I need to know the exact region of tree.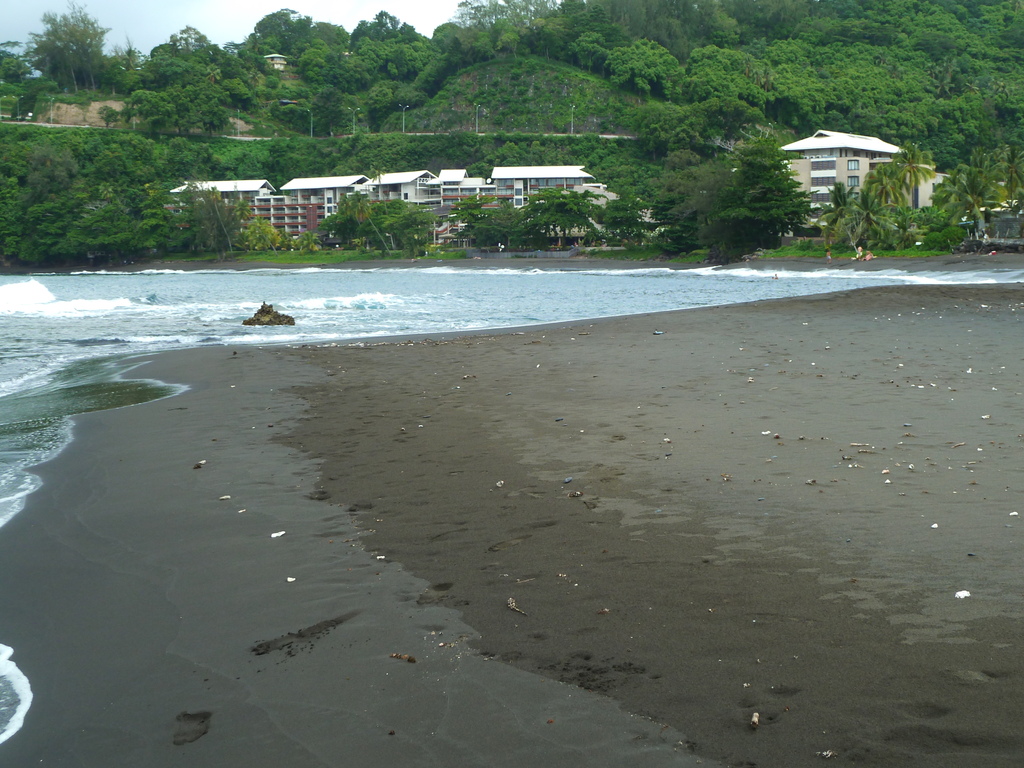
Region: 308:70:319:84.
